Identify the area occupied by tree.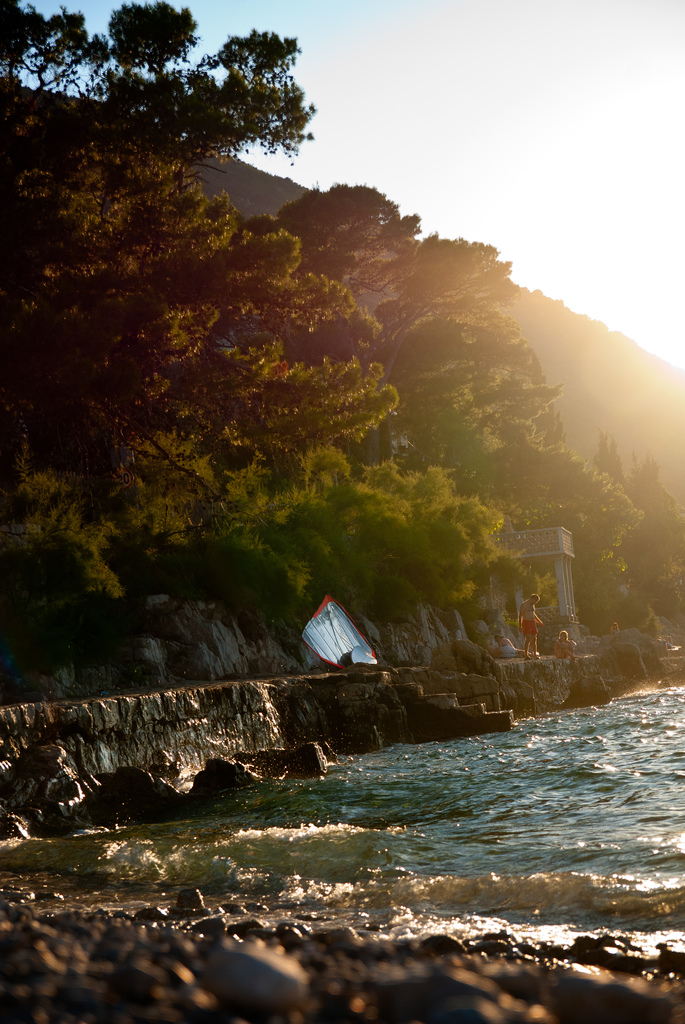
Area: [x1=380, y1=229, x2=516, y2=331].
